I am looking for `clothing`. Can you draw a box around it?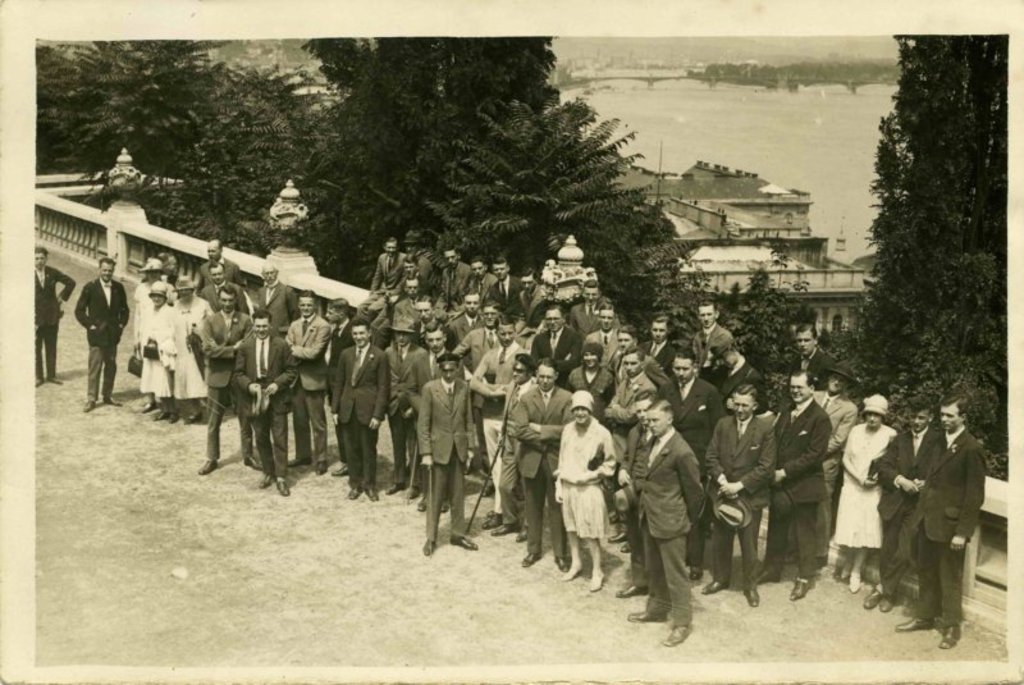
Sure, the bounding box is 467,374,534,503.
